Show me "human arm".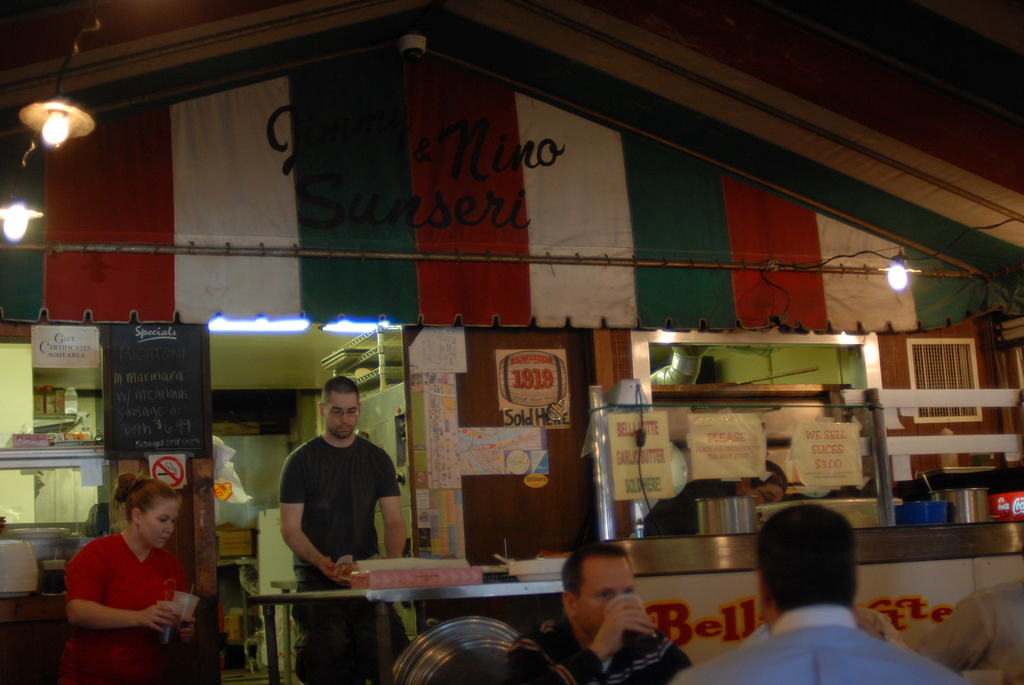
"human arm" is here: select_region(171, 563, 201, 639).
